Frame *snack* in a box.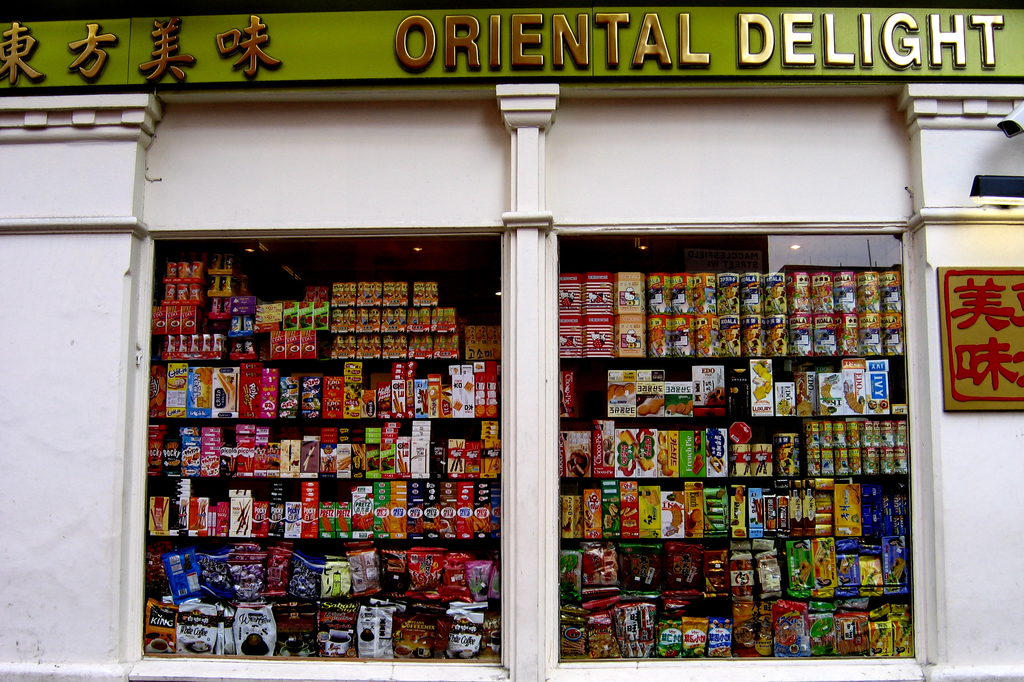
pyautogui.locateOnScreen(488, 405, 495, 413).
